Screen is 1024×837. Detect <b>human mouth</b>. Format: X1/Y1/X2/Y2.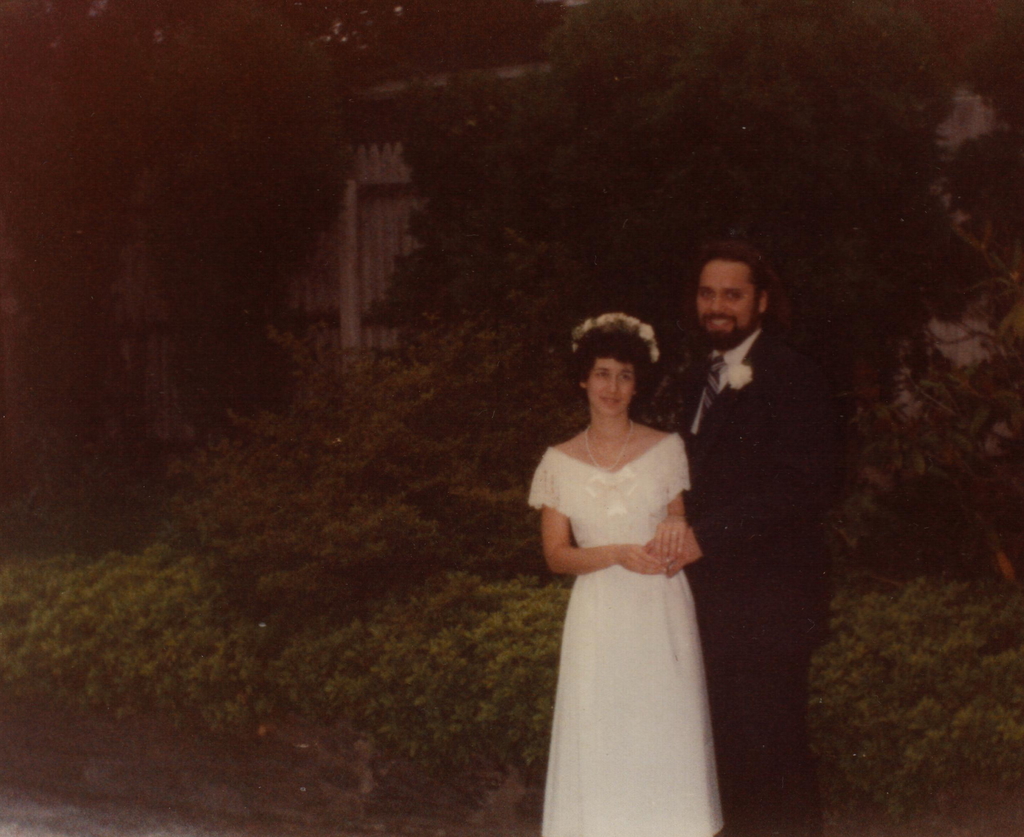
712/318/729/325.
